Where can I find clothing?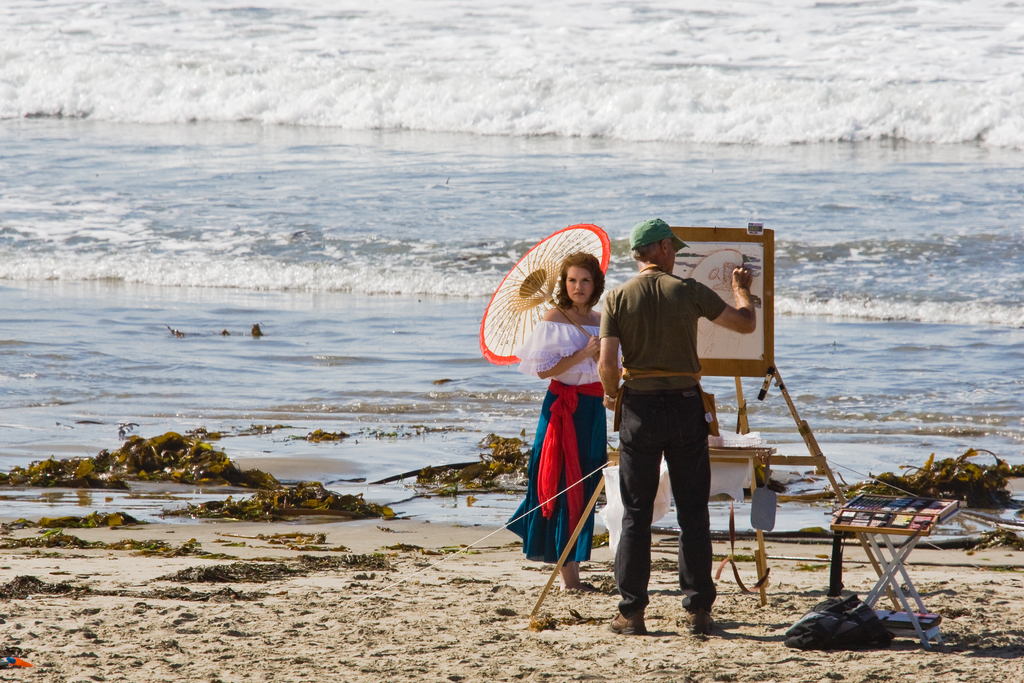
You can find it at bbox=[598, 273, 725, 610].
